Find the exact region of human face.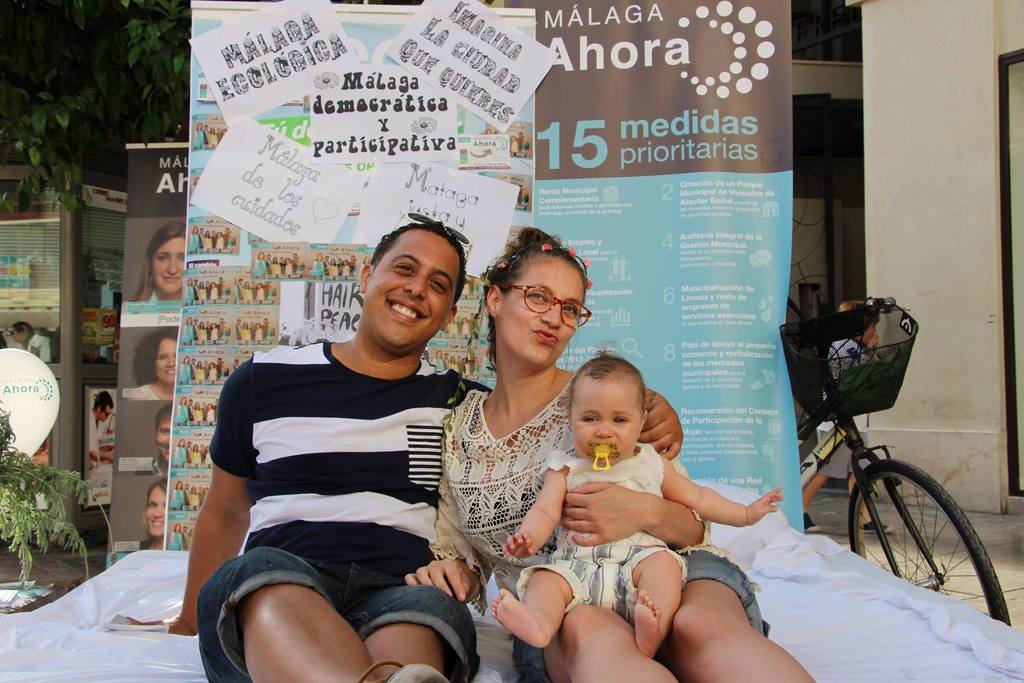
Exact region: BBox(372, 235, 449, 343).
